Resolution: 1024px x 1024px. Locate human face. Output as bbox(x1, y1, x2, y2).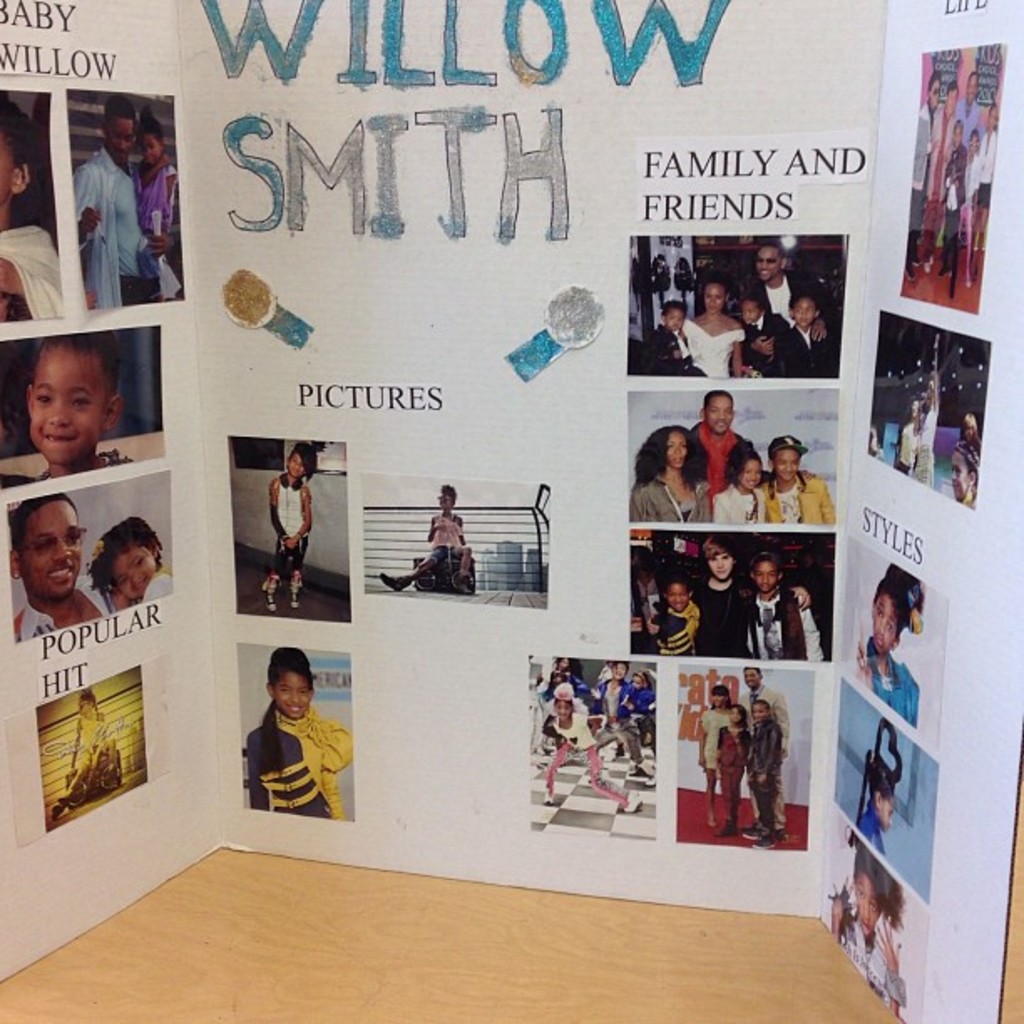
bbox(20, 497, 84, 599).
